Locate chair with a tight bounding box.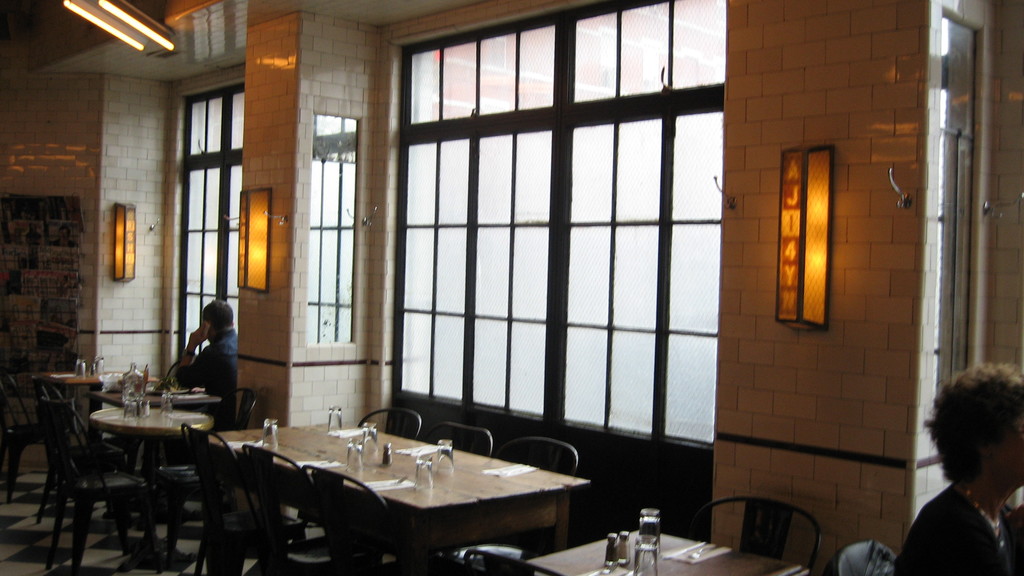
<box>492,435,591,575</box>.
